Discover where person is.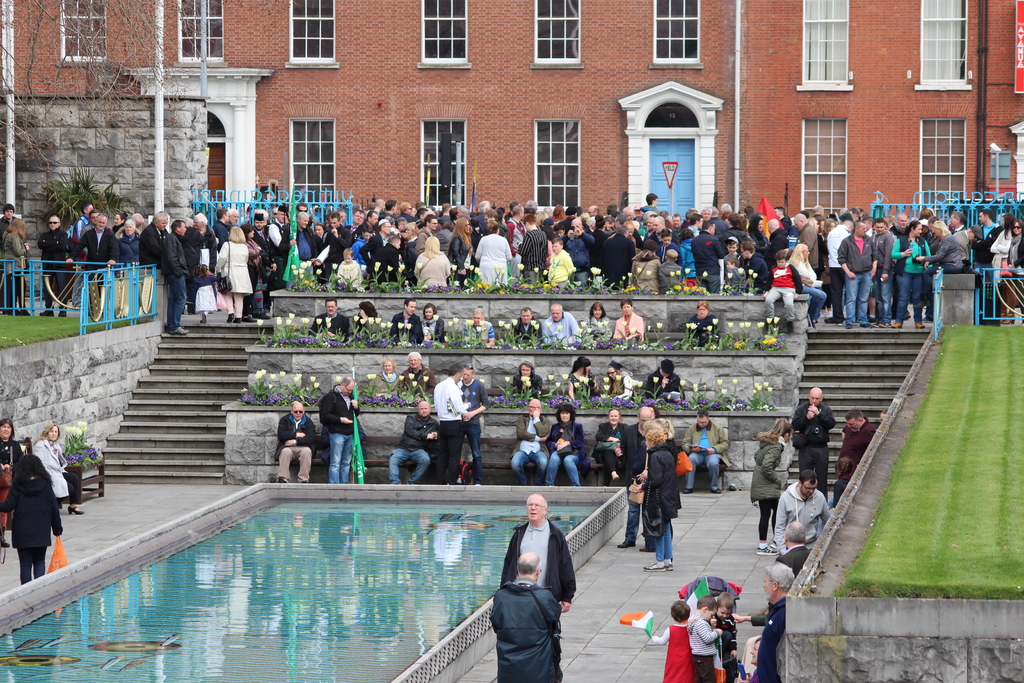
Discovered at bbox=[509, 394, 543, 478].
